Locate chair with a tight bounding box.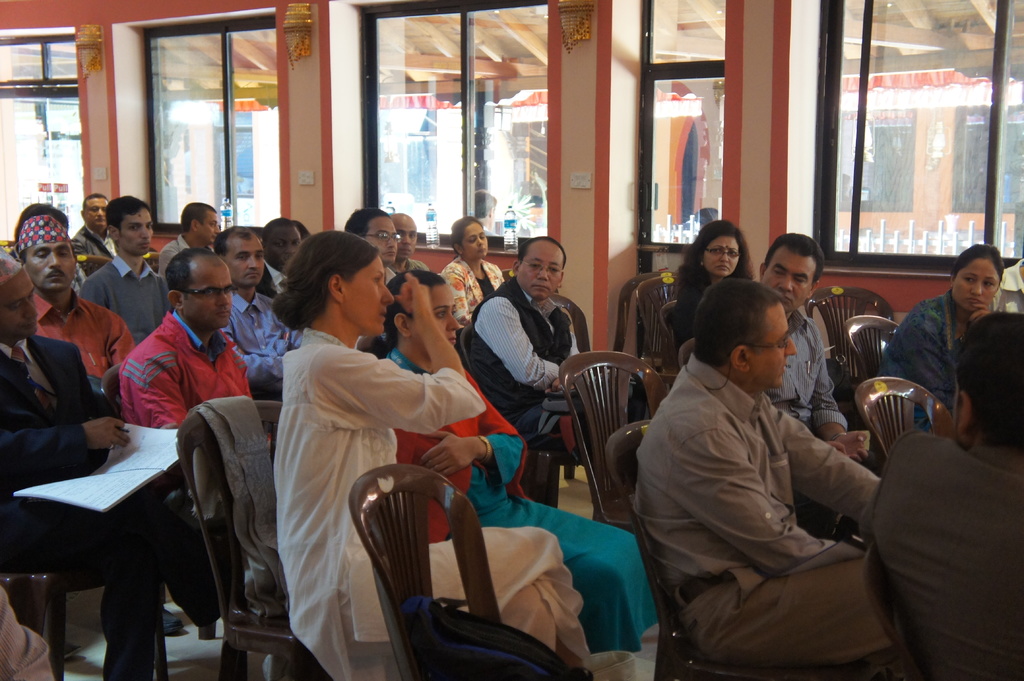
box(177, 396, 330, 680).
